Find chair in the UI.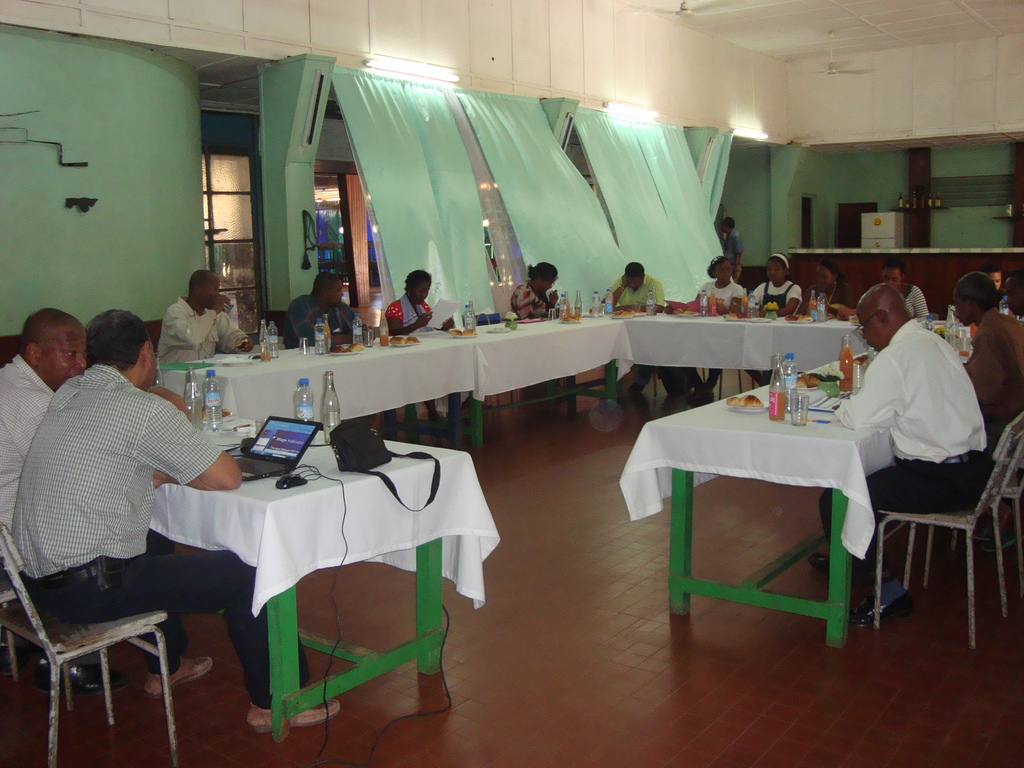
UI element at bbox=[872, 413, 1023, 651].
